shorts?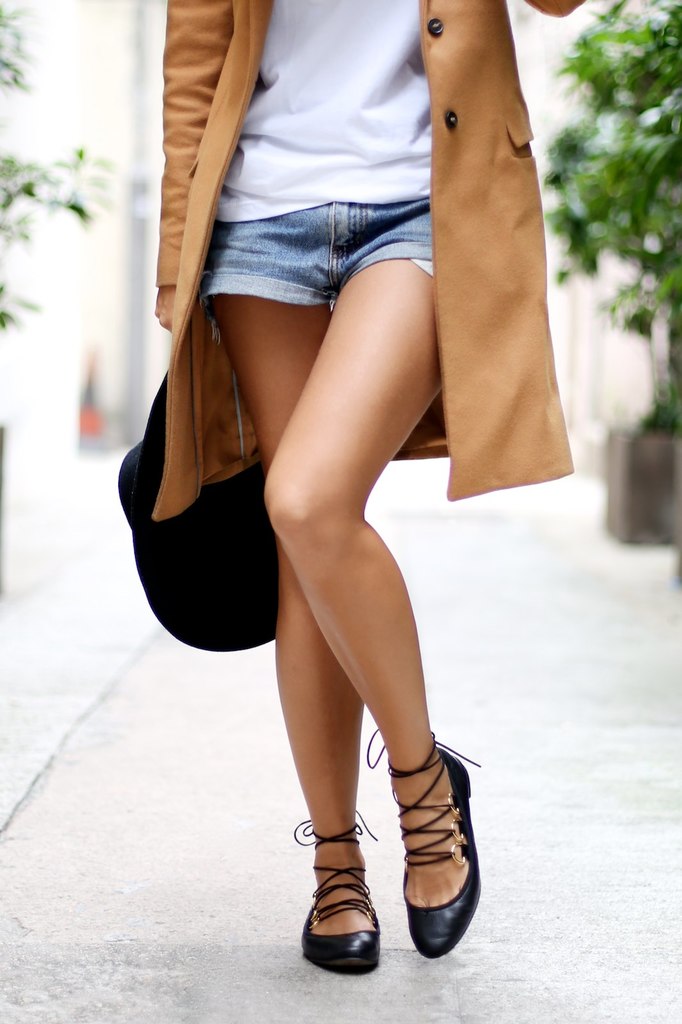
212:186:461:297
